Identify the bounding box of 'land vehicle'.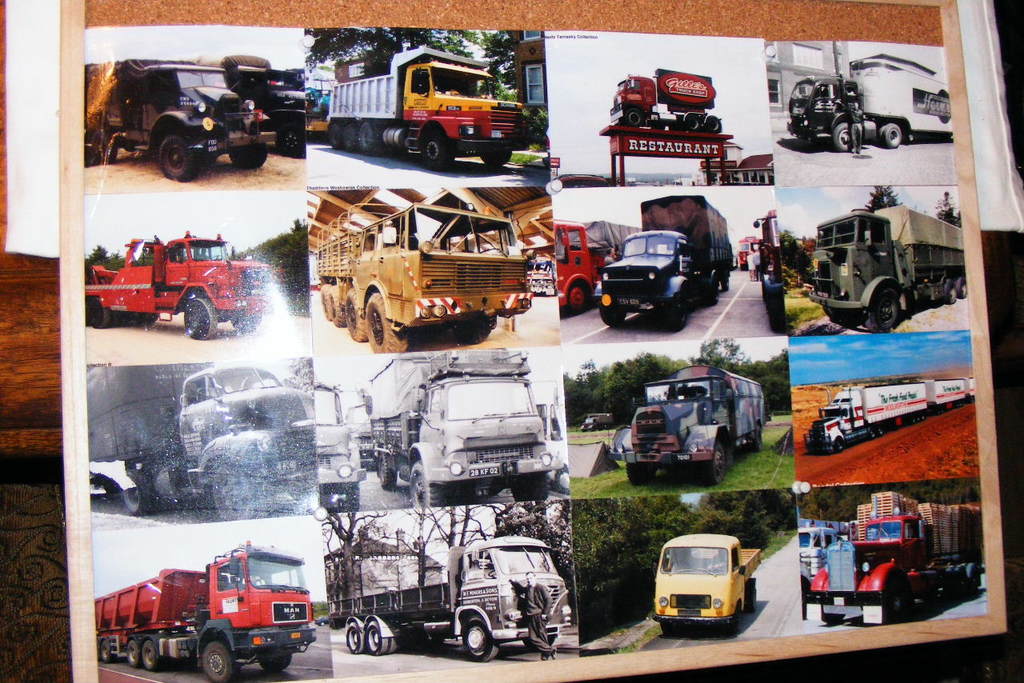
x1=582 y1=411 x2=614 y2=431.
